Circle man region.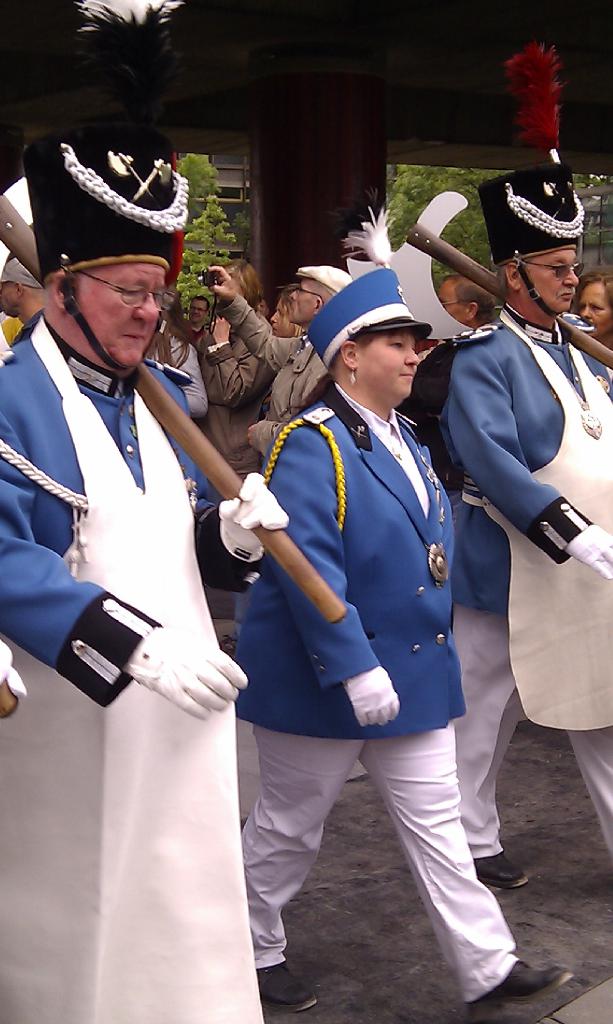
Region: bbox=[0, 255, 44, 328].
